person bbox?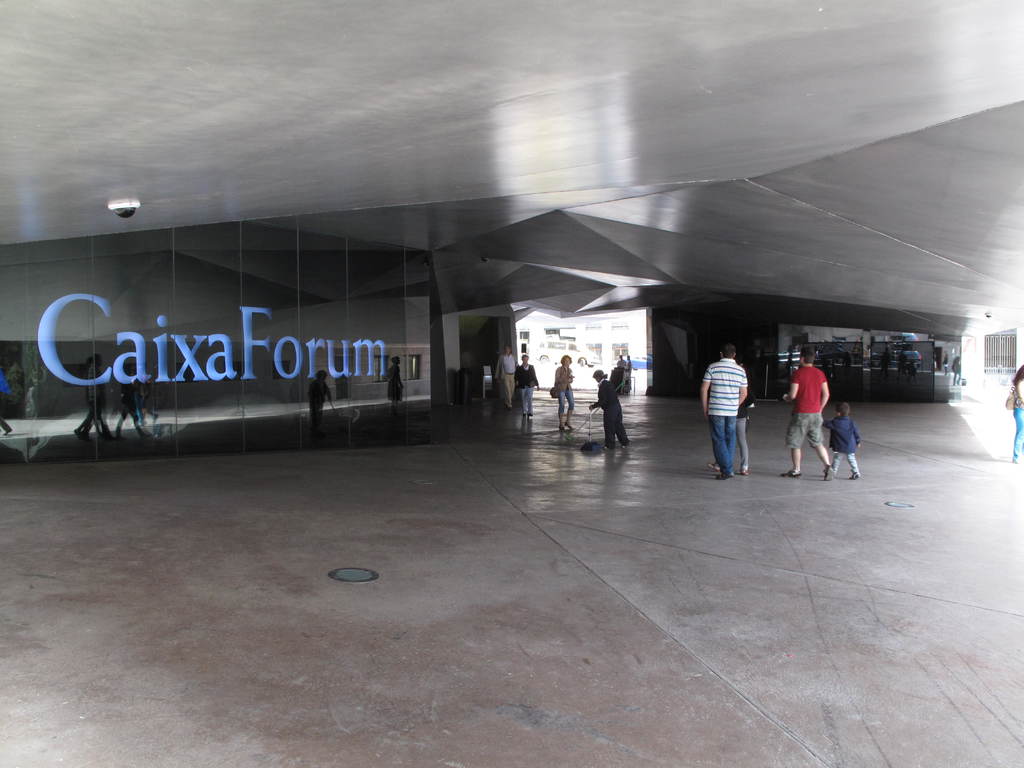
700:344:751:479
